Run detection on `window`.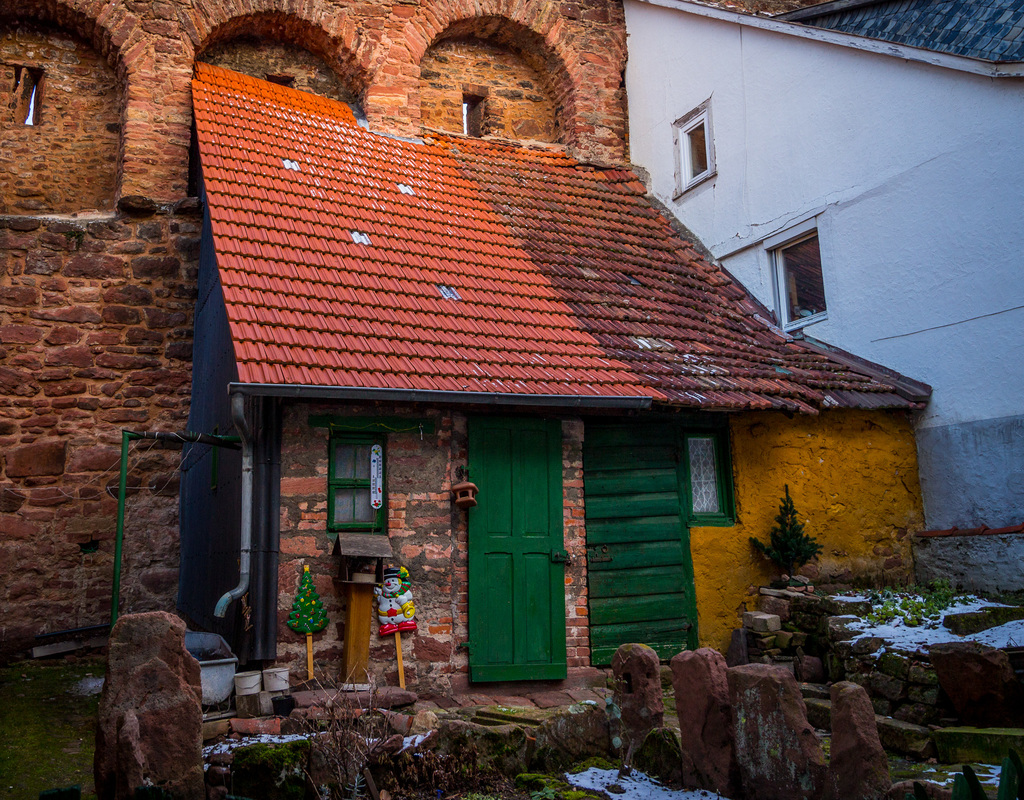
Result: locate(763, 215, 829, 332).
